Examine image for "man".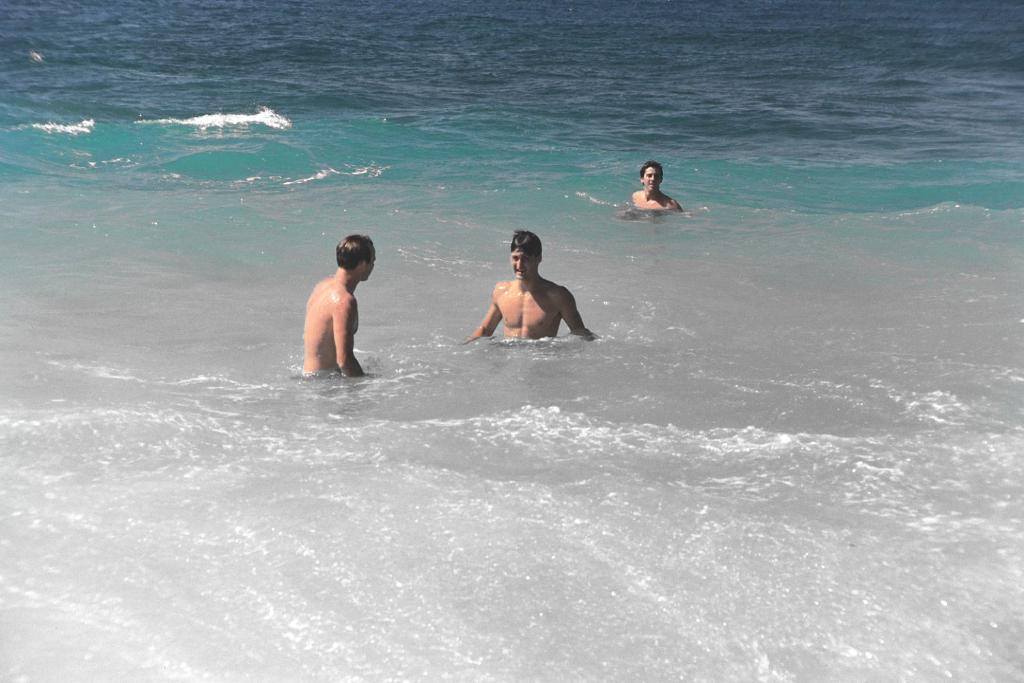
Examination result: <bbox>462, 227, 603, 352</bbox>.
